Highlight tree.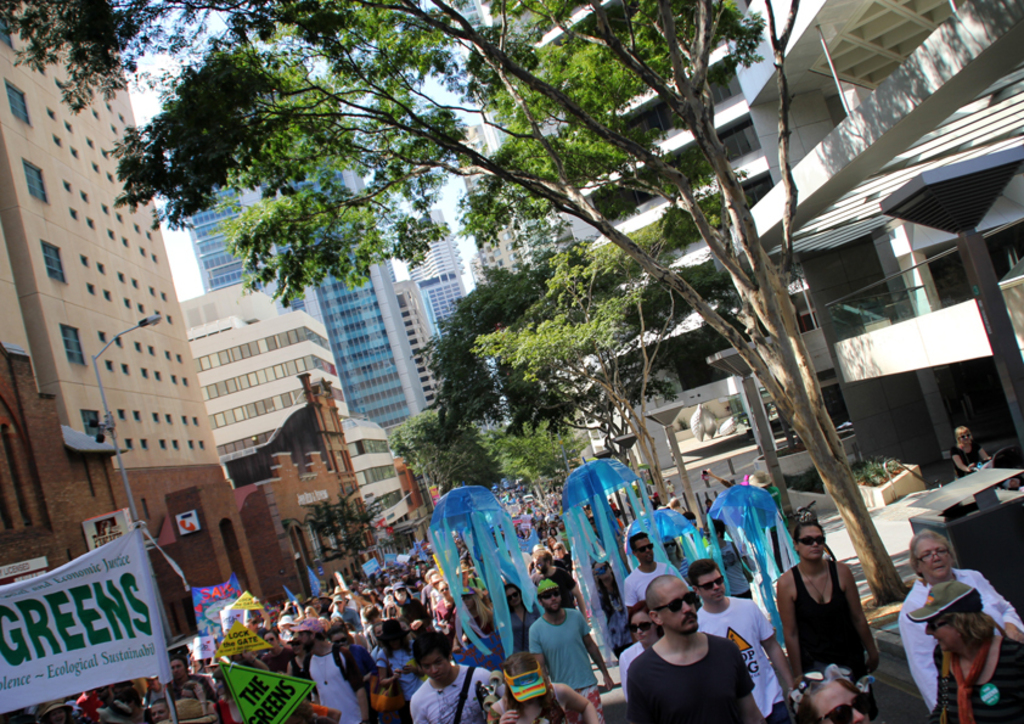
Highlighted region: bbox(72, 4, 921, 641).
